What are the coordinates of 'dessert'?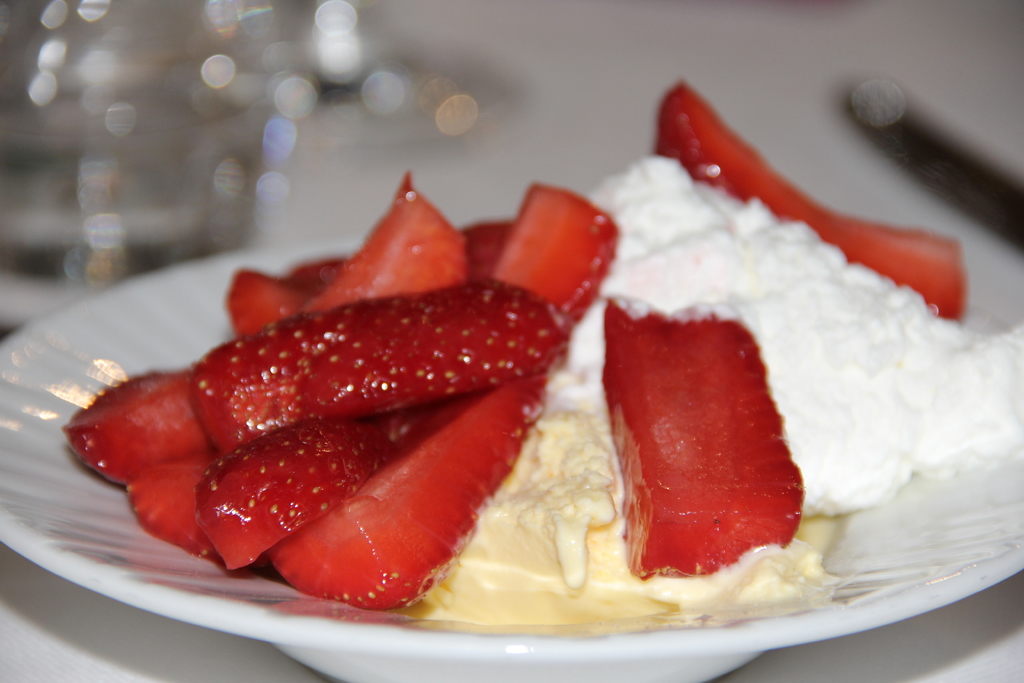
detection(124, 457, 204, 564).
